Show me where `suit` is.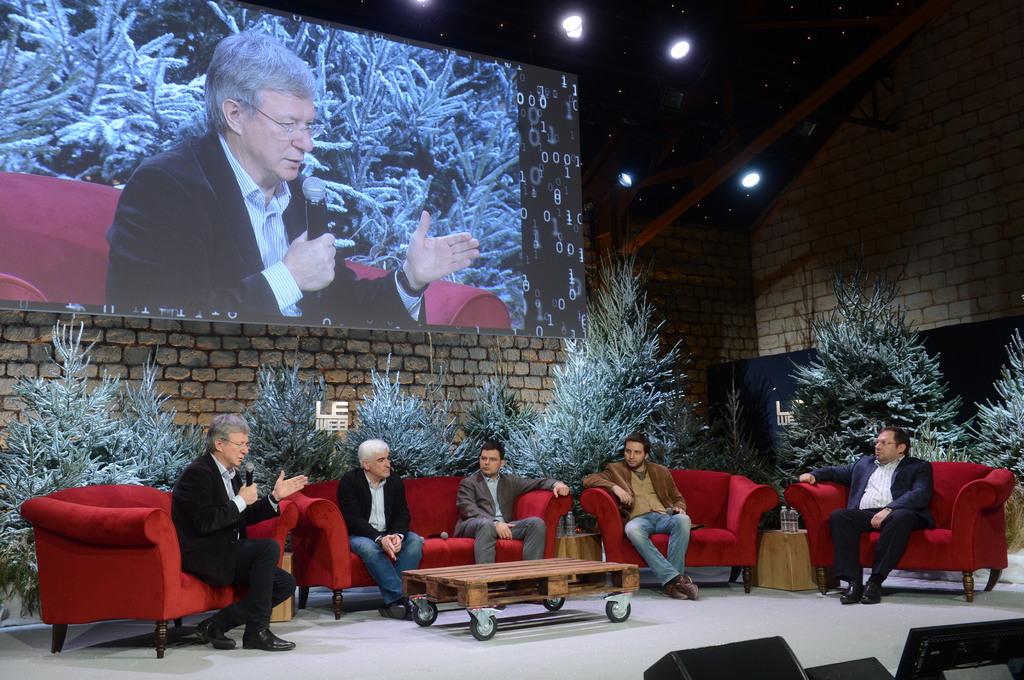
`suit` is at region(105, 126, 430, 330).
